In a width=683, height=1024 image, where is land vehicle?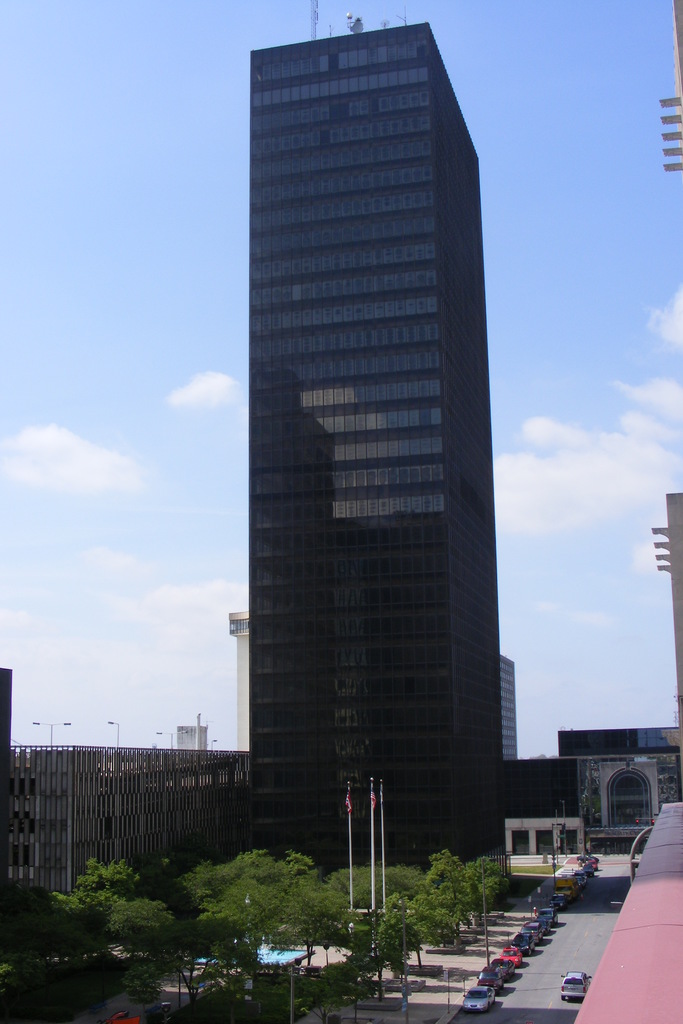
pyautogui.locateOnScreen(492, 955, 516, 982).
